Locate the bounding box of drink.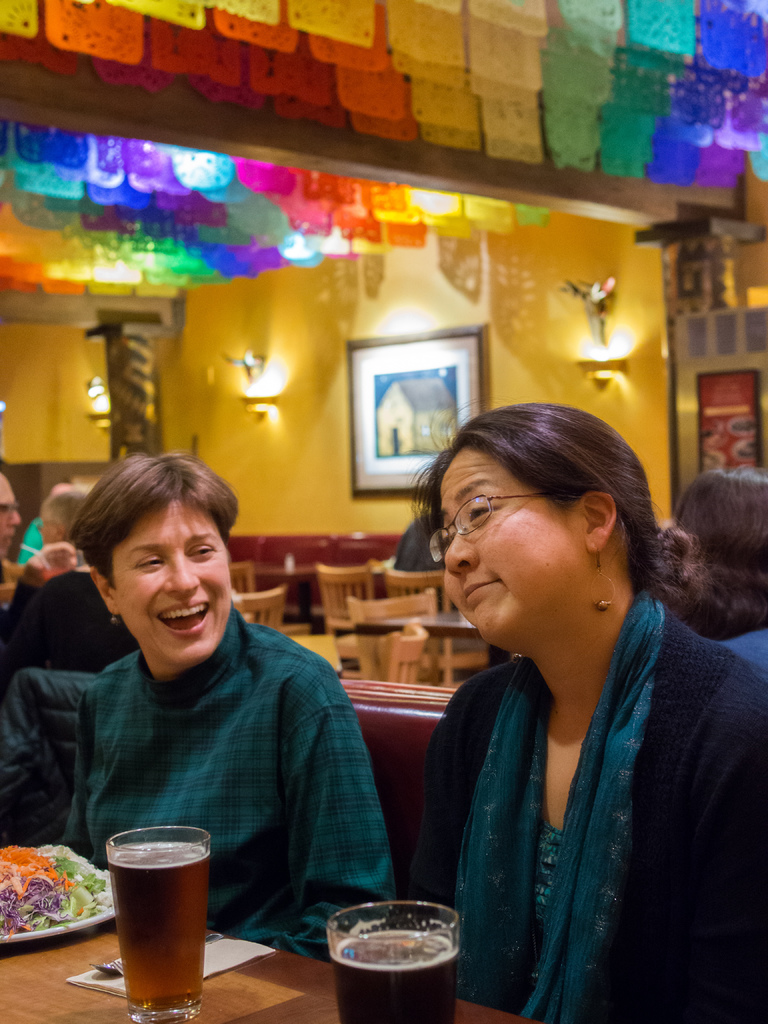
Bounding box: left=99, top=829, right=216, bottom=995.
